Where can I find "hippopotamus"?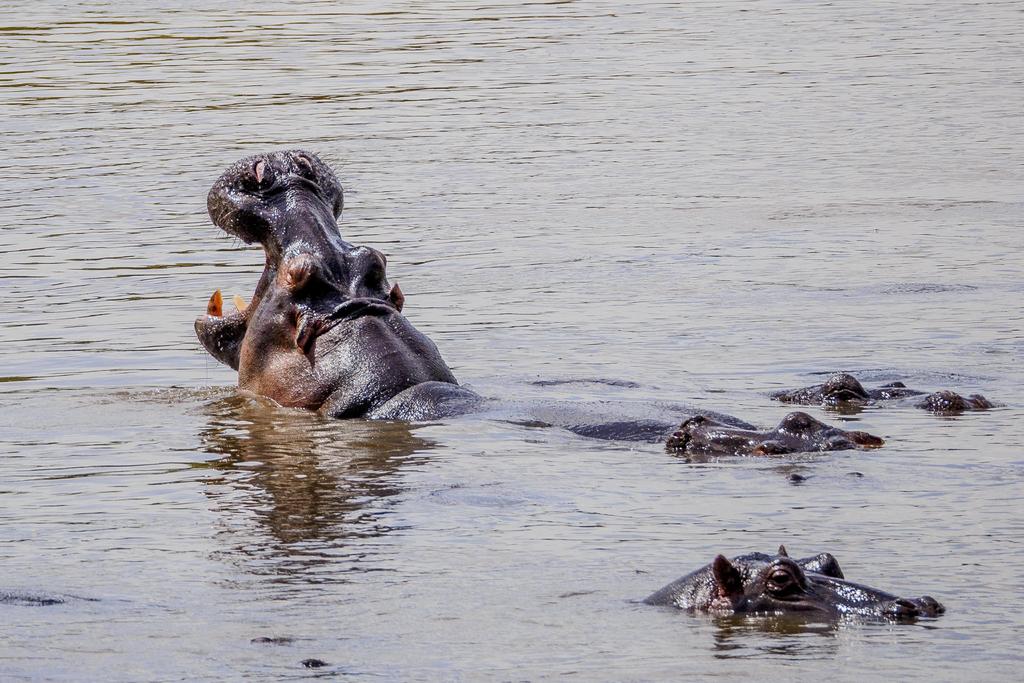
You can find it at box=[770, 373, 998, 418].
